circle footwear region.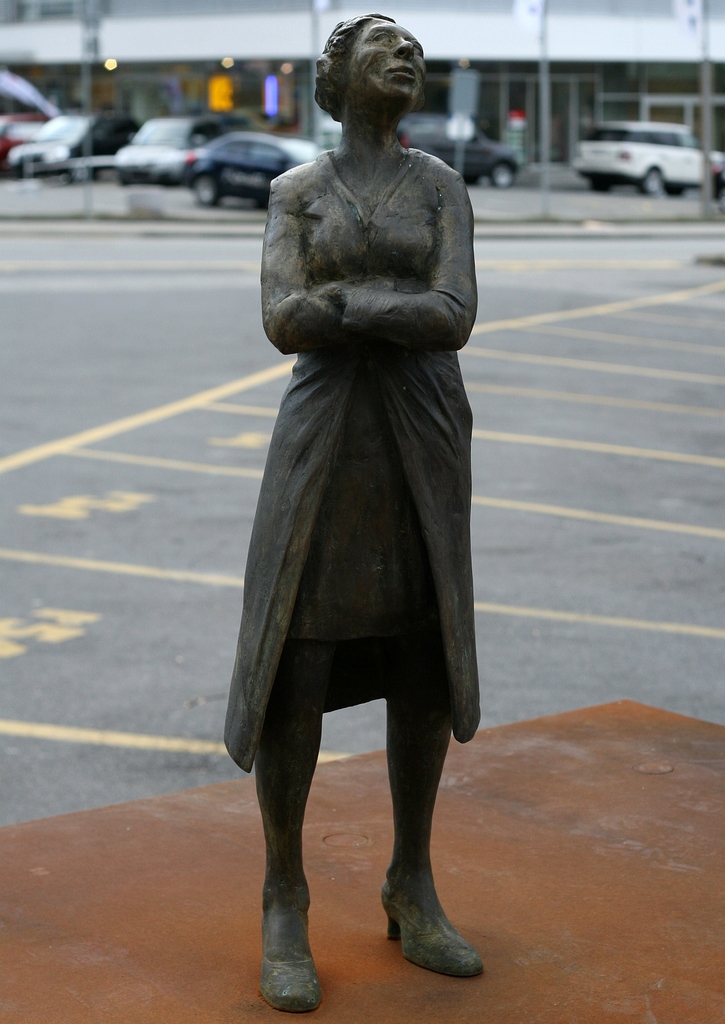
Region: 380,895,487,975.
